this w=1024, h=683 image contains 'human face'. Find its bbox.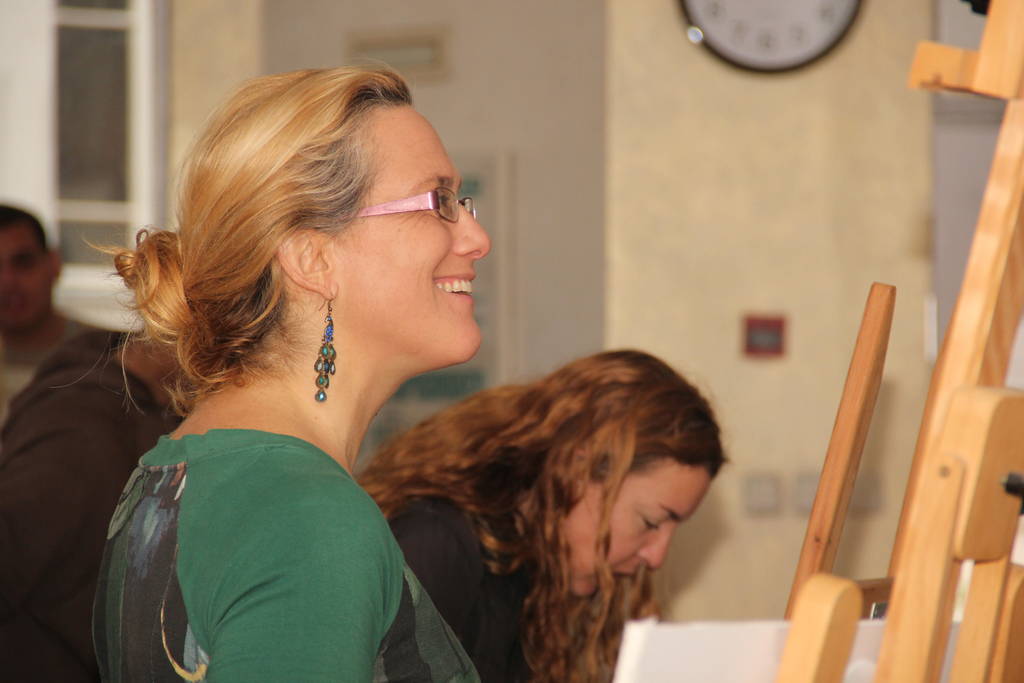
[left=573, top=465, right=726, bottom=595].
